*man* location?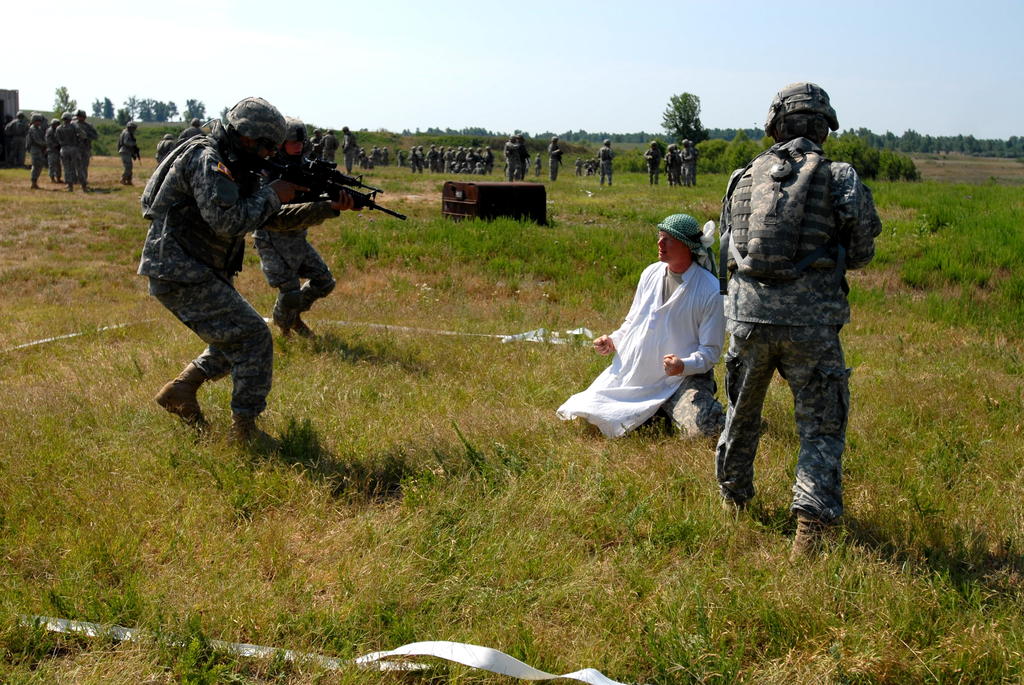
(595, 139, 619, 187)
